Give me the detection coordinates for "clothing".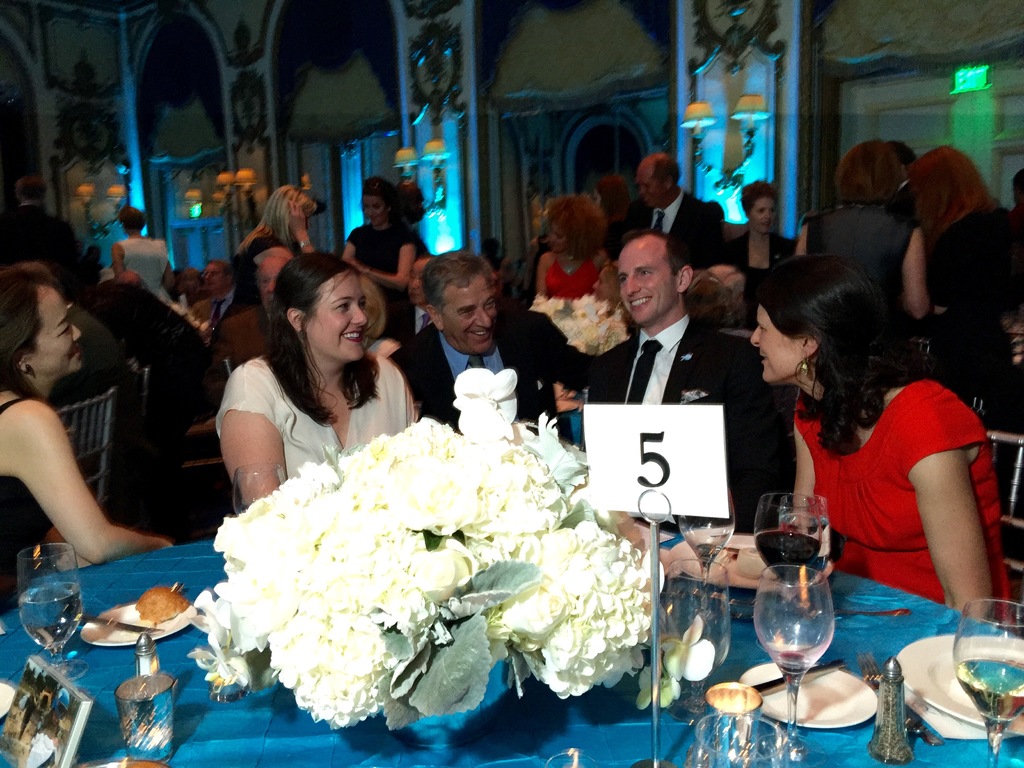
x1=717 y1=221 x2=798 y2=300.
